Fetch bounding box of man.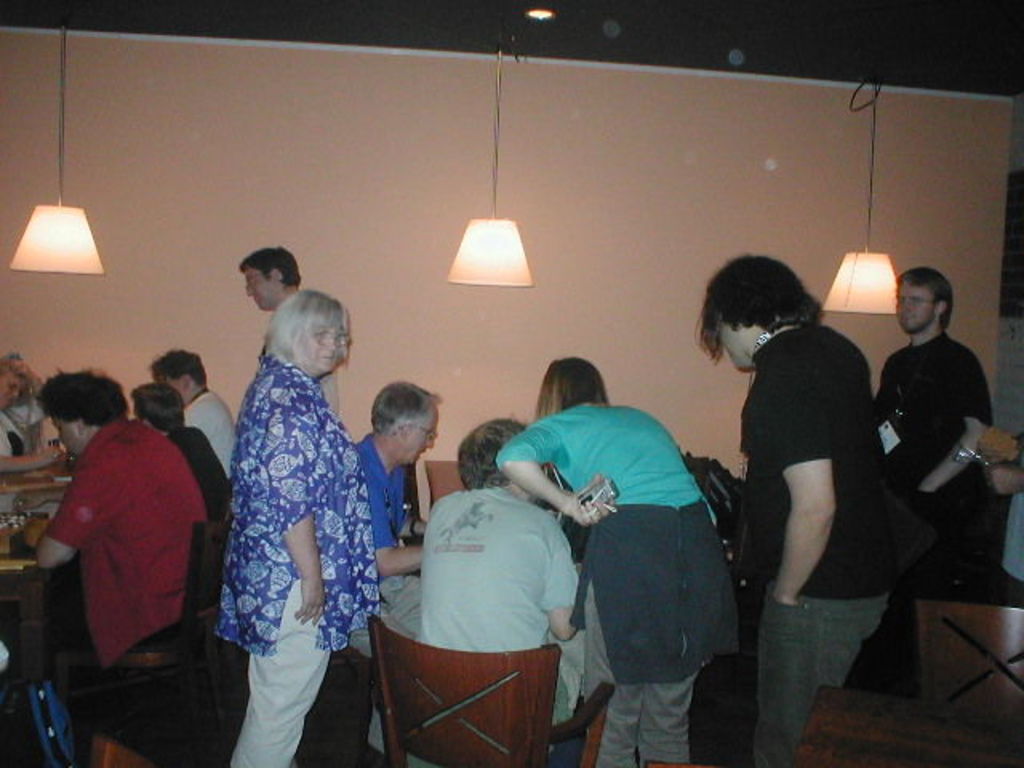
Bbox: box=[400, 418, 592, 728].
